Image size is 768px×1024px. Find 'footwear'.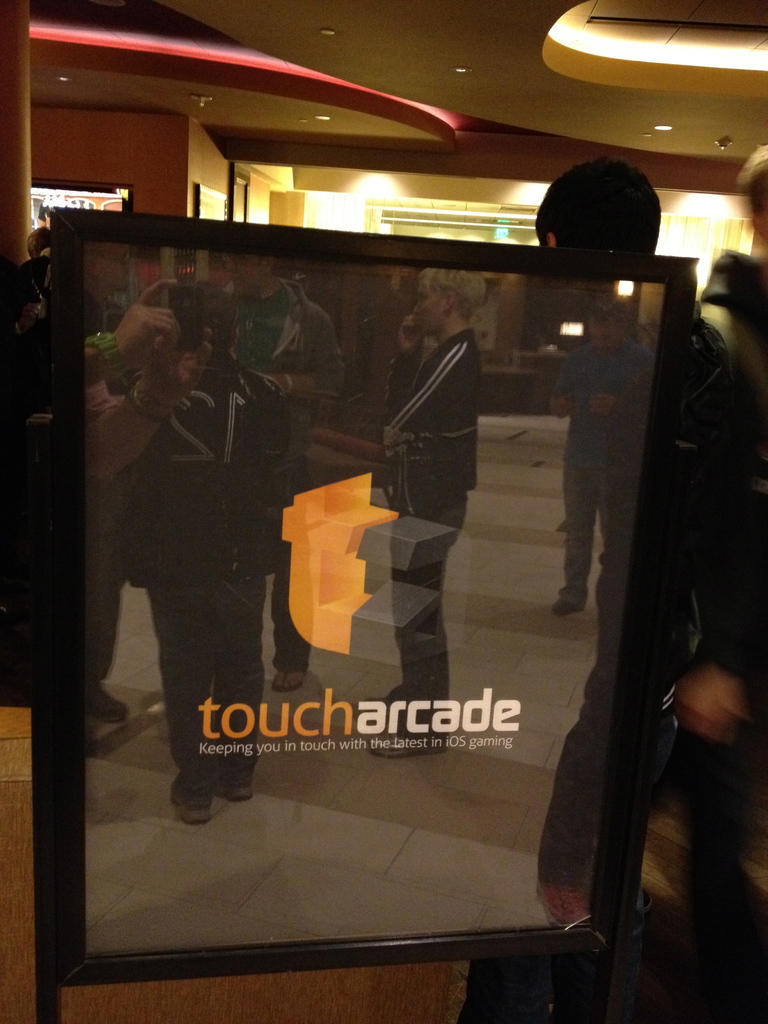
l=218, t=781, r=253, b=800.
